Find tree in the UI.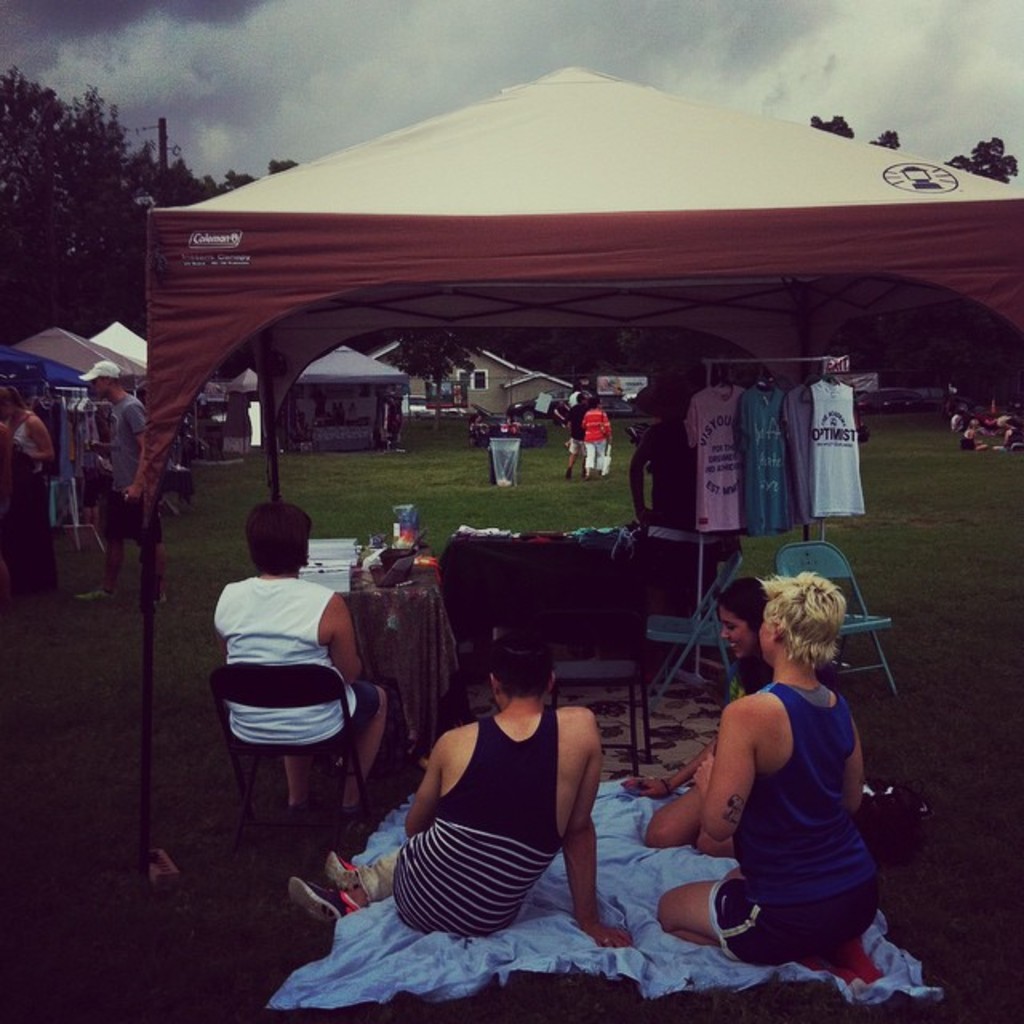
UI element at (x1=0, y1=66, x2=77, y2=309).
